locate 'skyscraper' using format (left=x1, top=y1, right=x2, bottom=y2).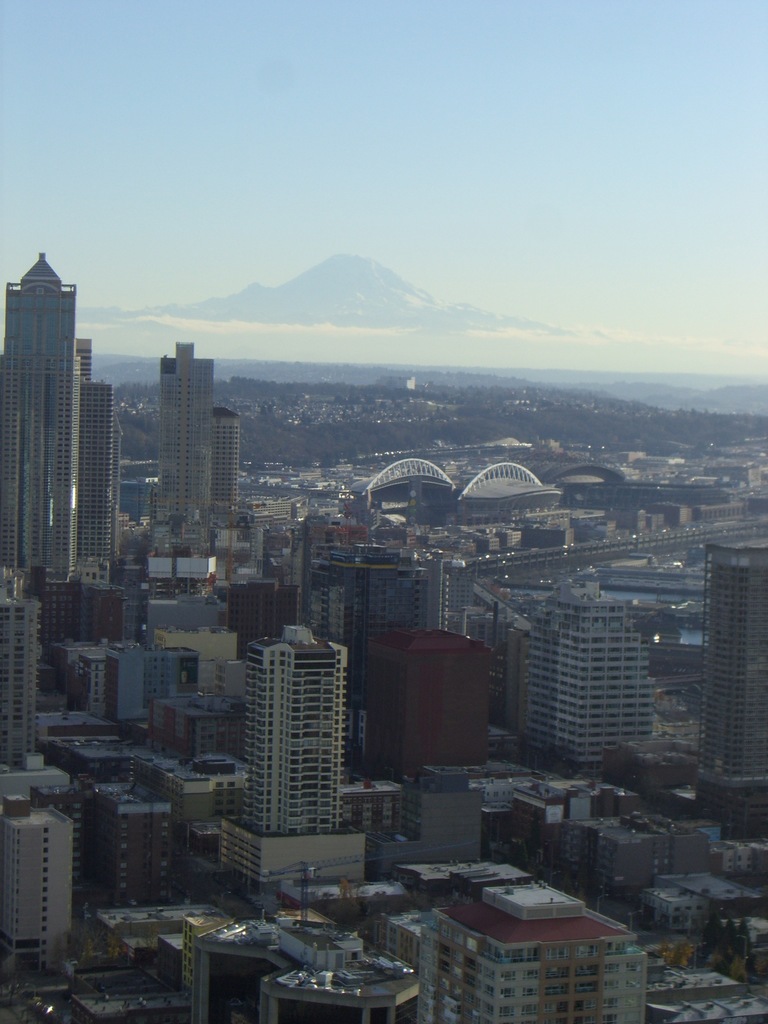
(left=303, top=538, right=472, bottom=652).
